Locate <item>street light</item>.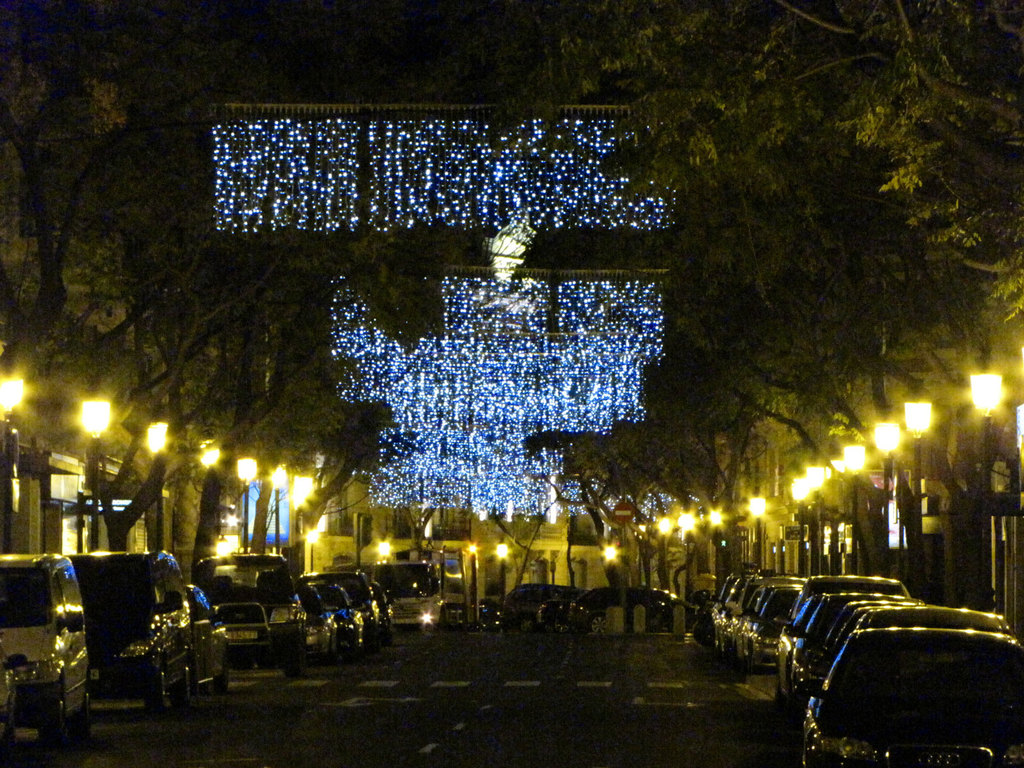
Bounding box: x1=808, y1=460, x2=824, y2=574.
